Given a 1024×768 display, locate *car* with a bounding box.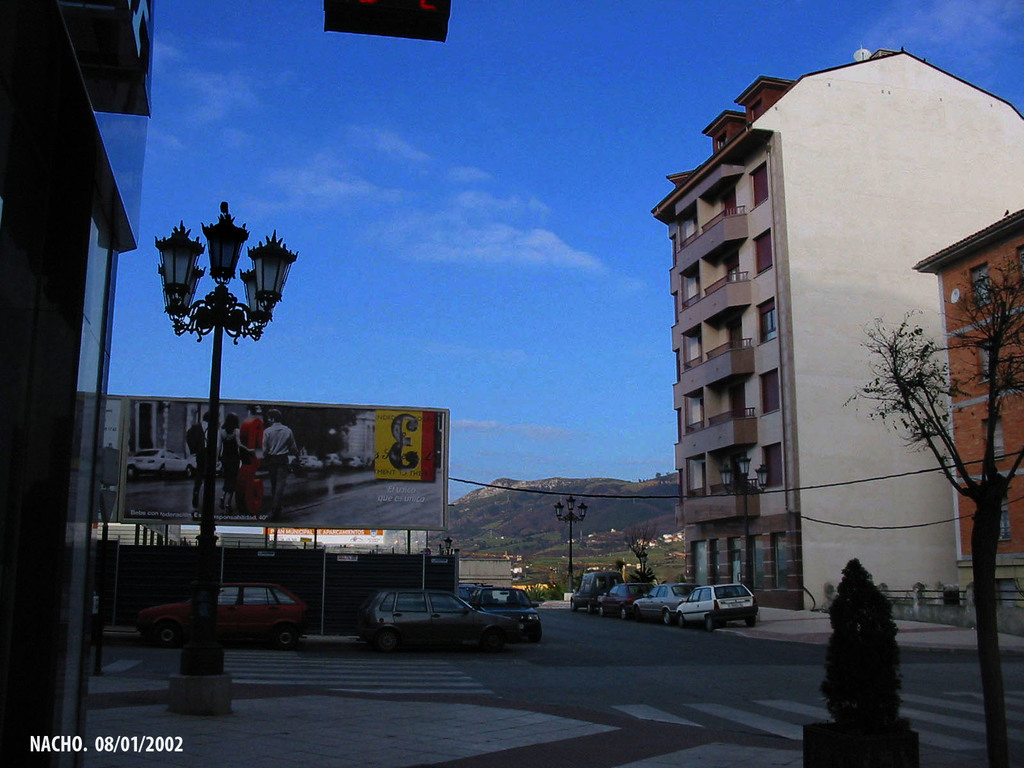
Located: [635,583,701,624].
